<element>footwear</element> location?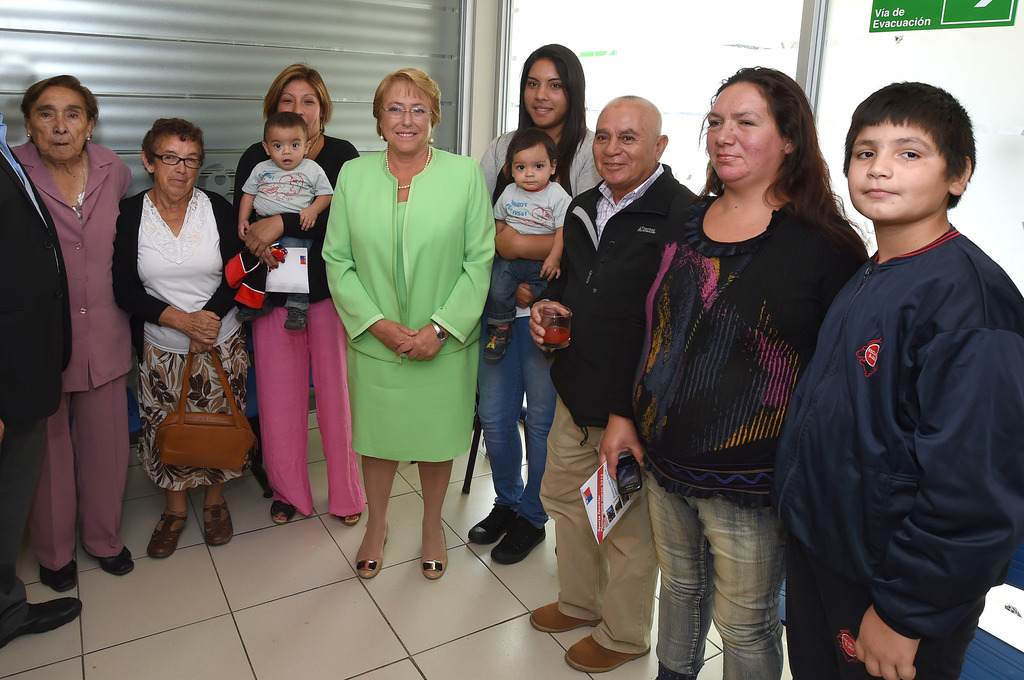
339 506 362 527
